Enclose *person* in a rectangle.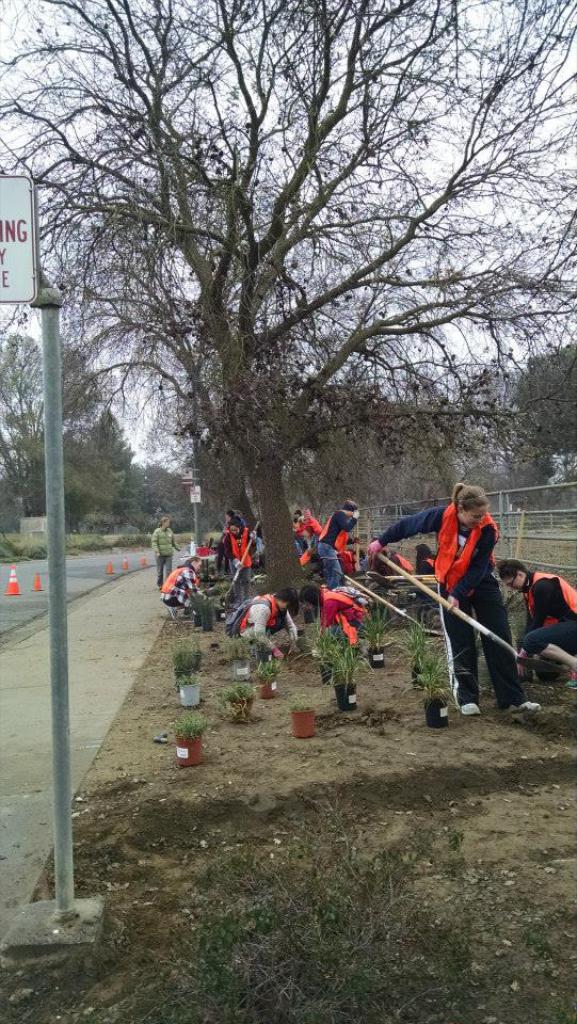
locate(150, 517, 177, 585).
